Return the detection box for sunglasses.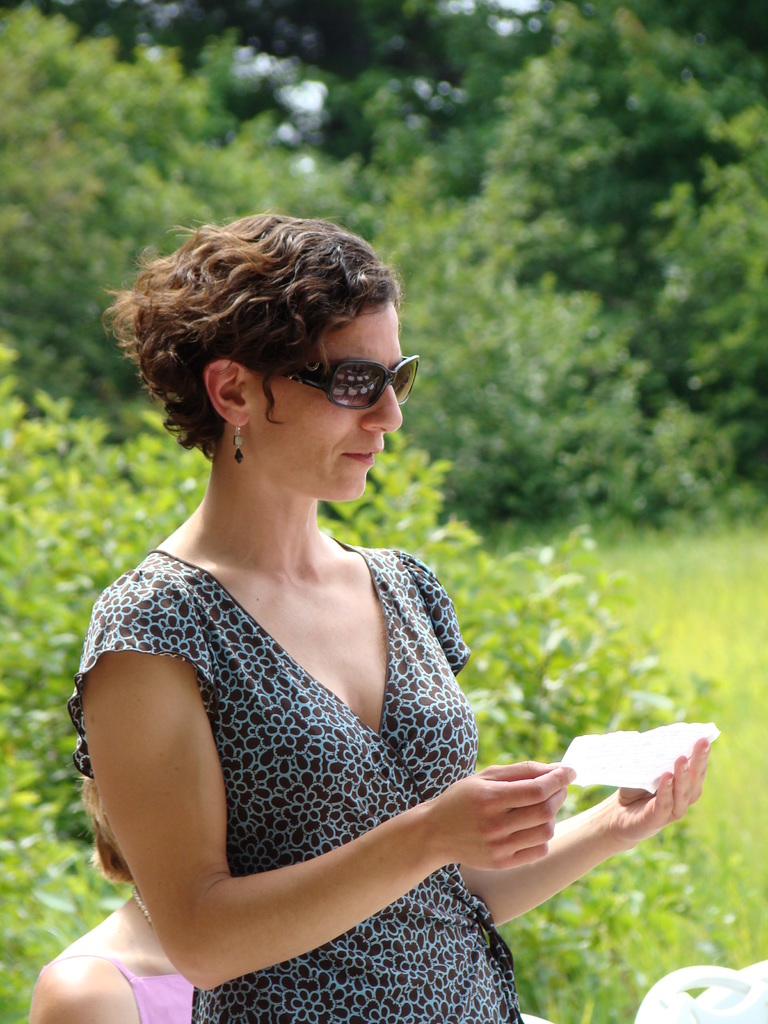
<box>248,354,420,410</box>.
